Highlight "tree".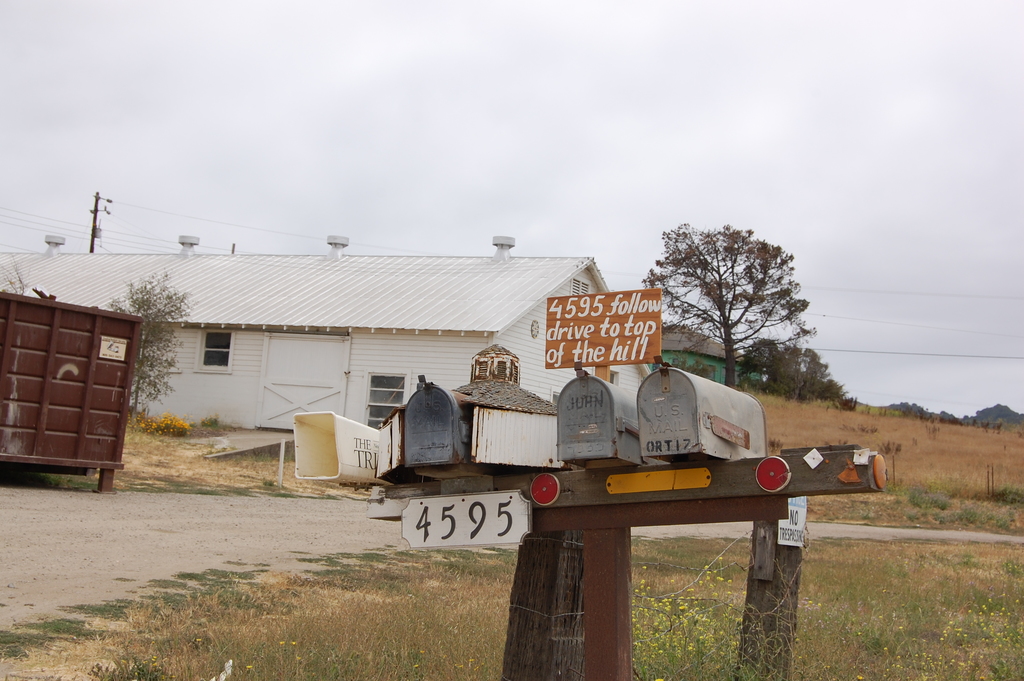
Highlighted region: bbox=(767, 345, 850, 397).
